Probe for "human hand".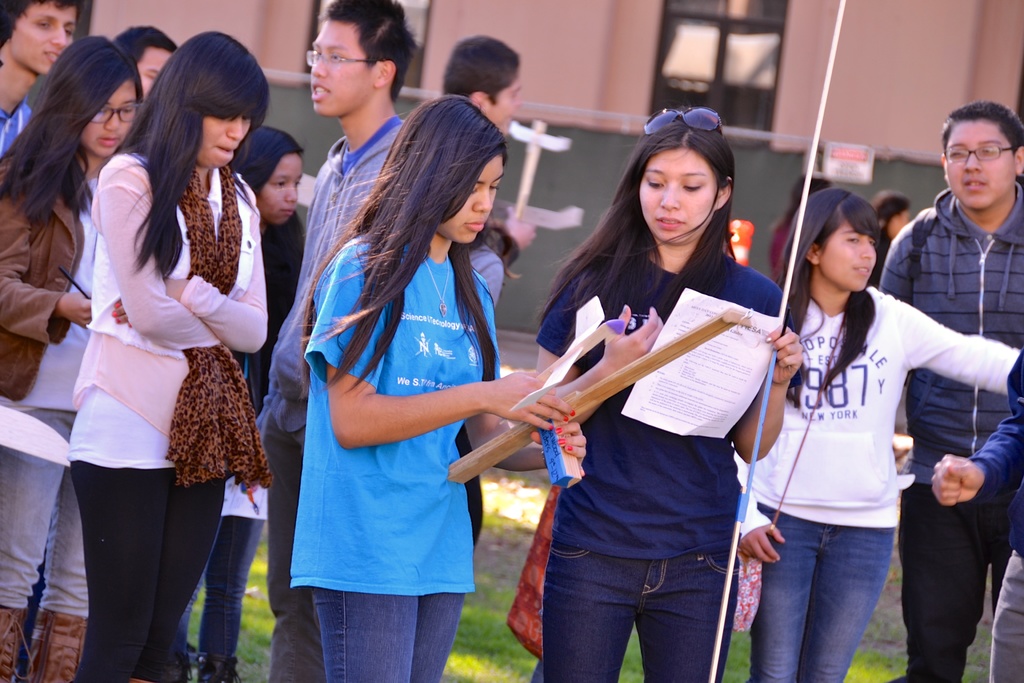
Probe result: <box>740,522,787,567</box>.
